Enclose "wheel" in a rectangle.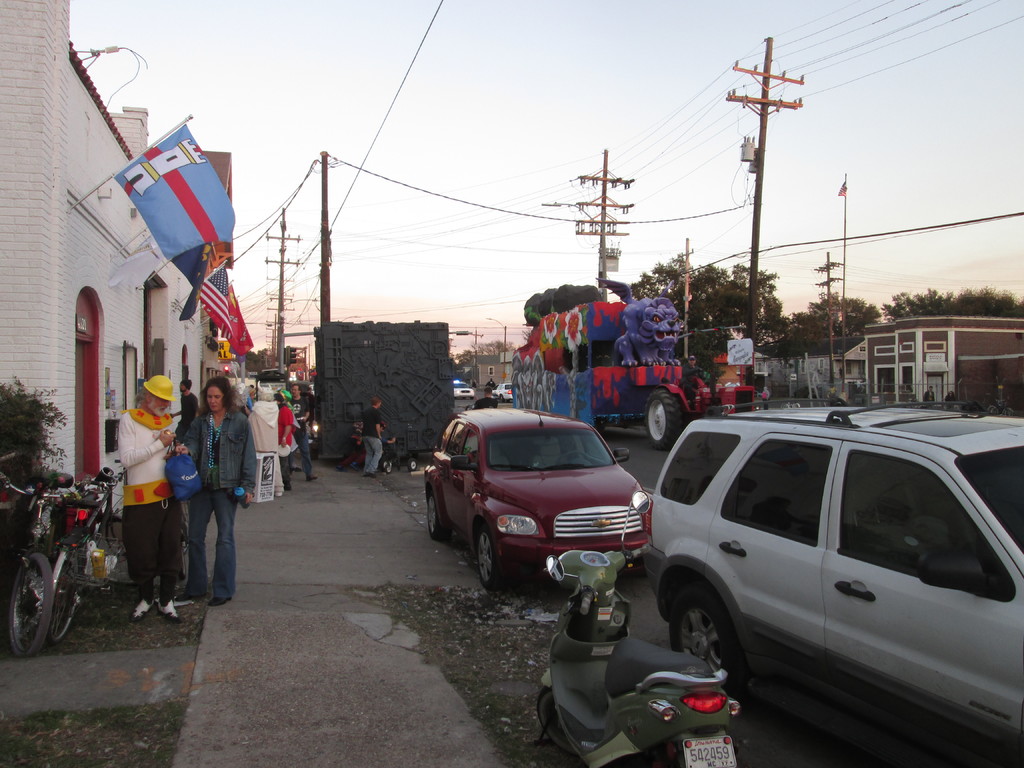
detection(44, 547, 82, 645).
